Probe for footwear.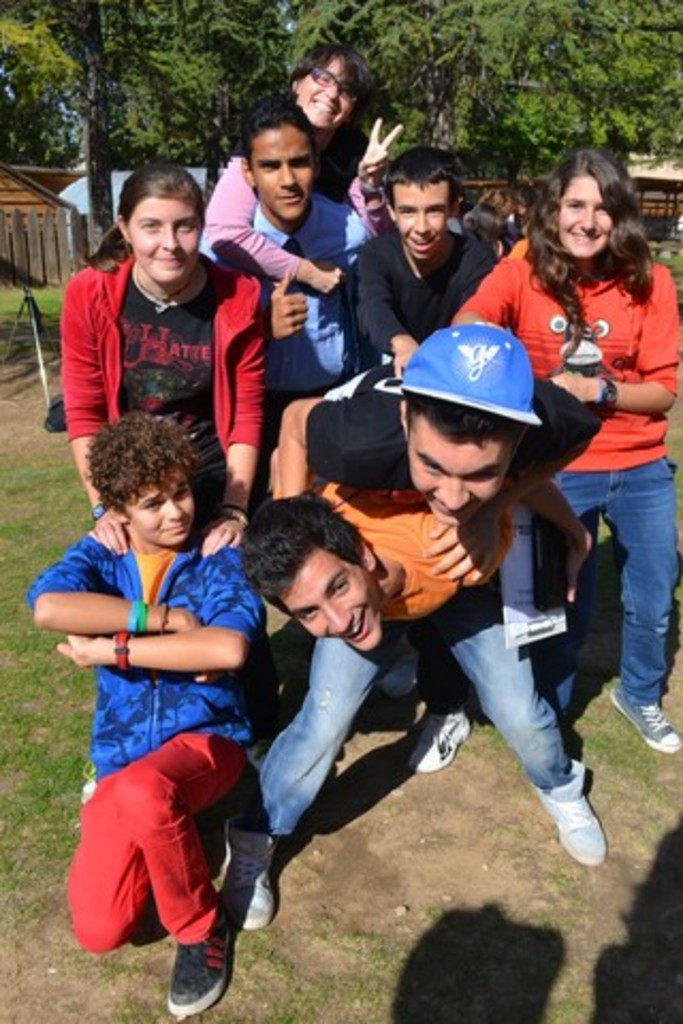
Probe result: 380:653:414:700.
